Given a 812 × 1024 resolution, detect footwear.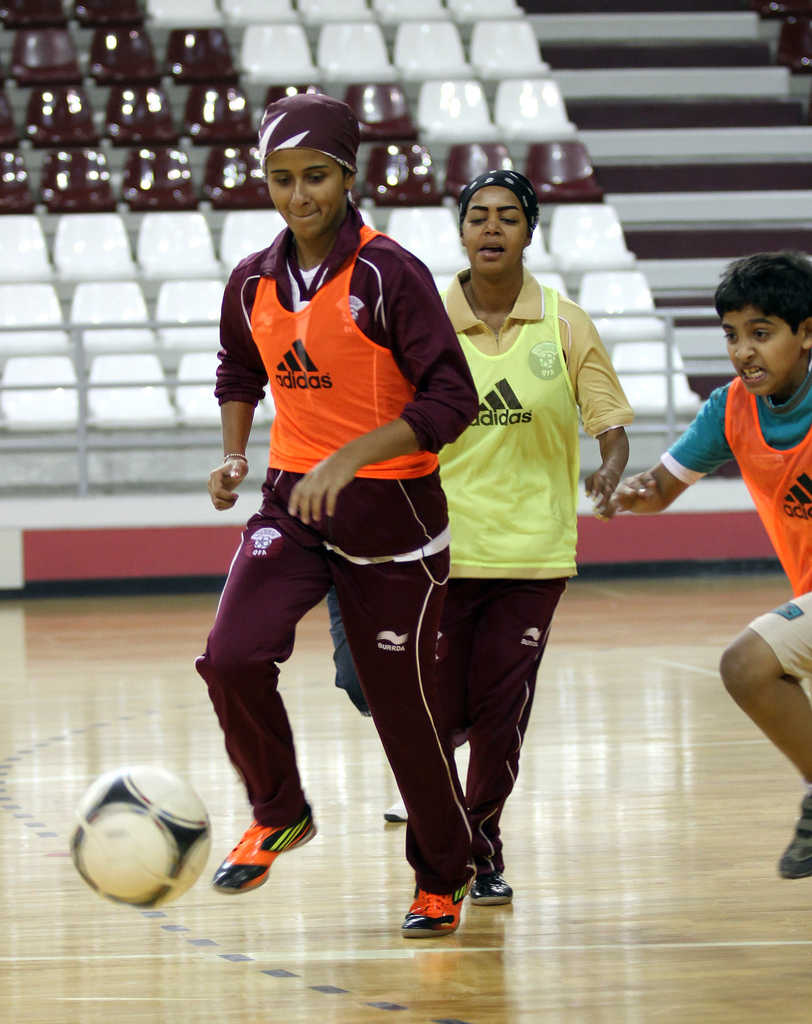
x1=216 y1=810 x2=313 y2=897.
